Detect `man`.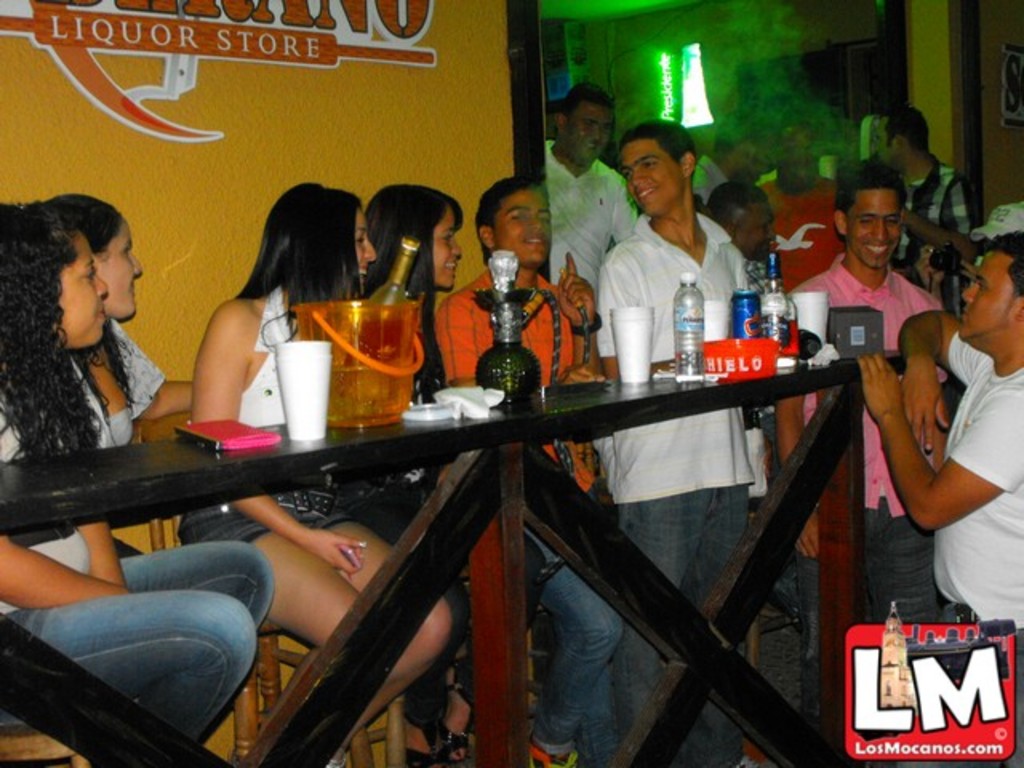
Detected at select_region(866, 98, 978, 429).
